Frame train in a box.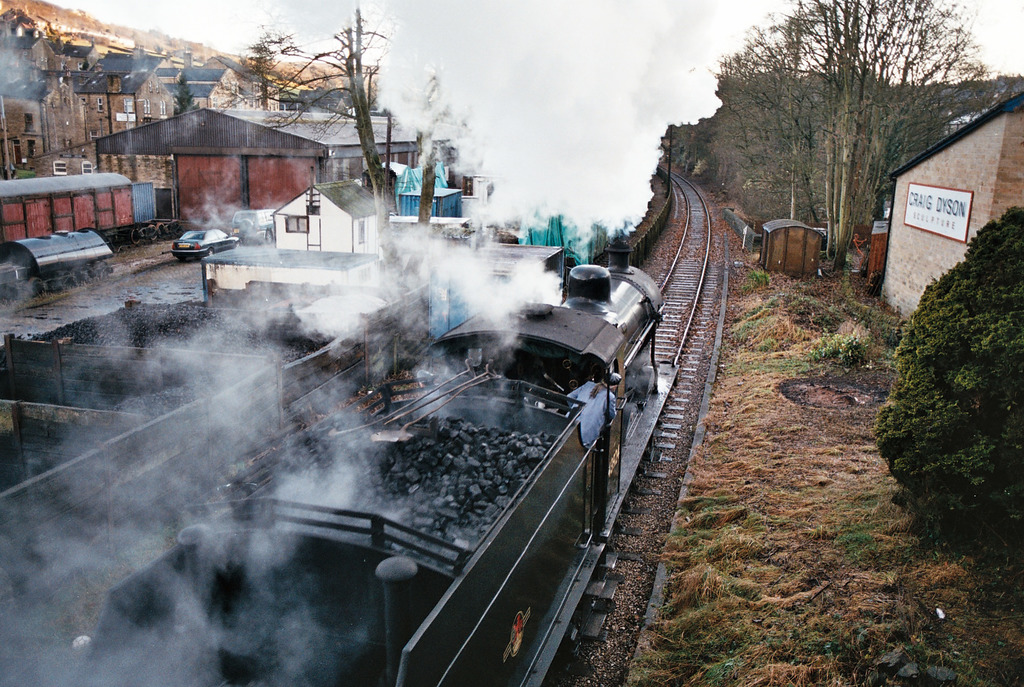
[x1=15, y1=237, x2=664, y2=686].
